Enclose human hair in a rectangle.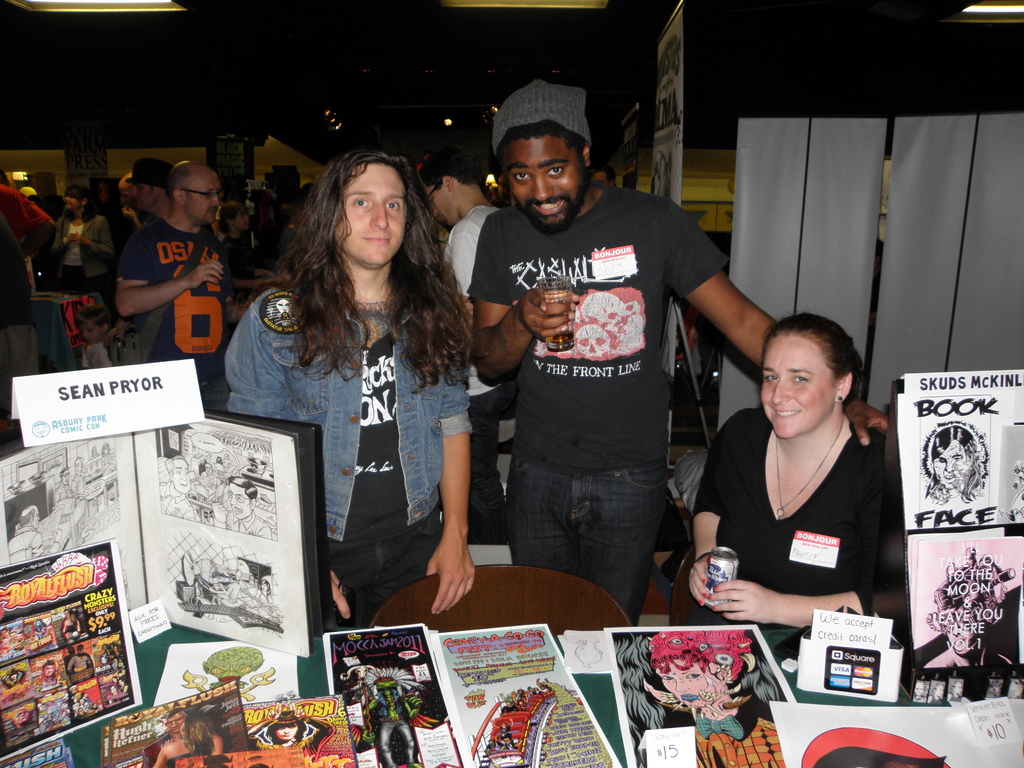
box(263, 712, 305, 744).
